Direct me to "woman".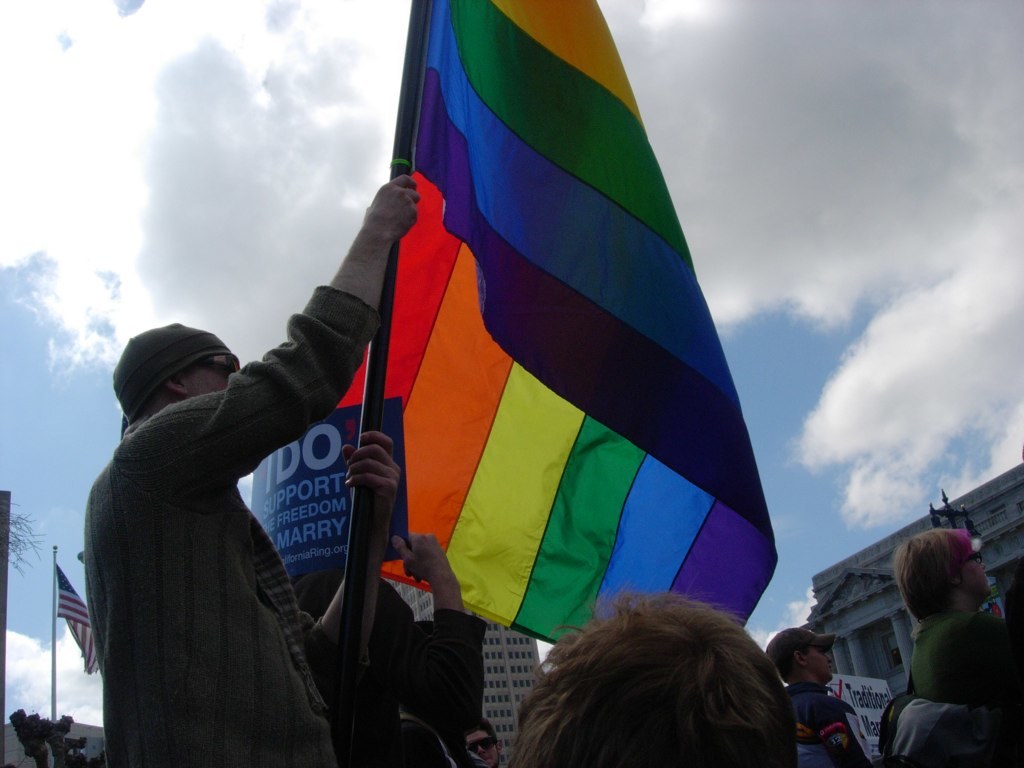
Direction: Rect(504, 595, 791, 767).
